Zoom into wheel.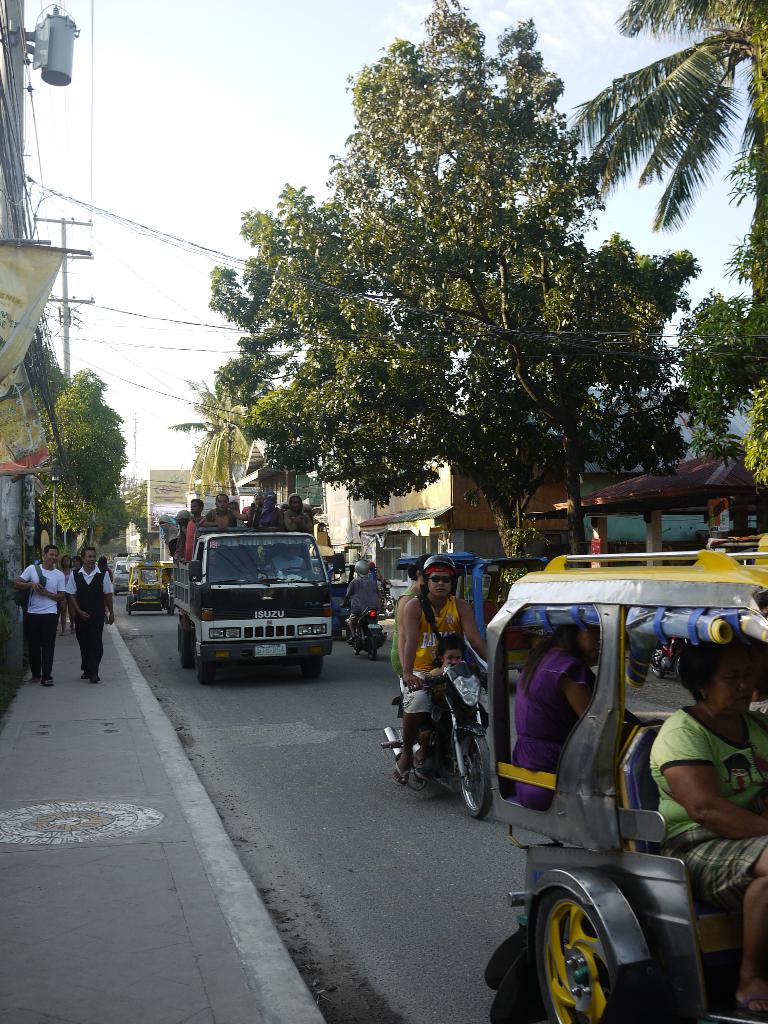
Zoom target: 179,624,191,669.
